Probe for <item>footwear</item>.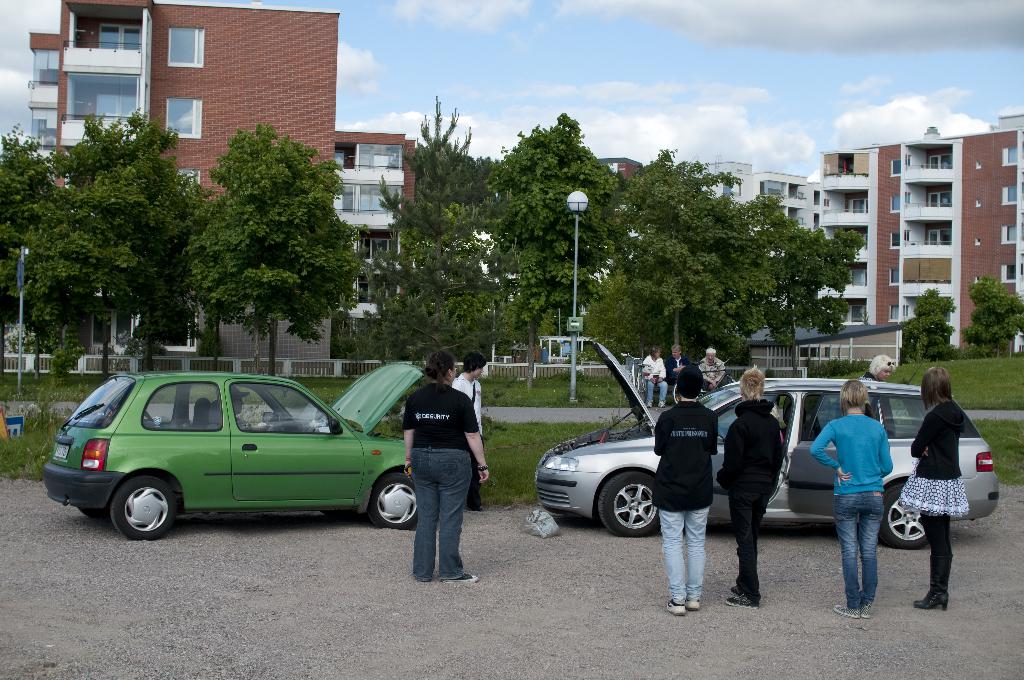
Probe result: box(835, 605, 862, 622).
